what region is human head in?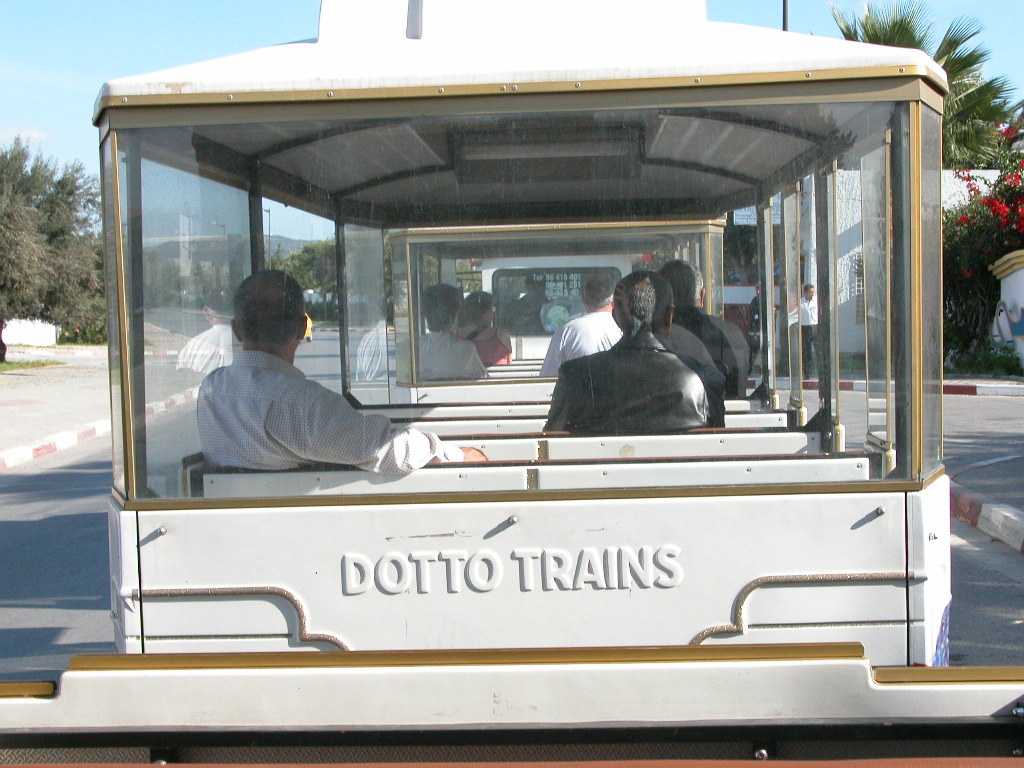
locate(661, 261, 707, 306).
